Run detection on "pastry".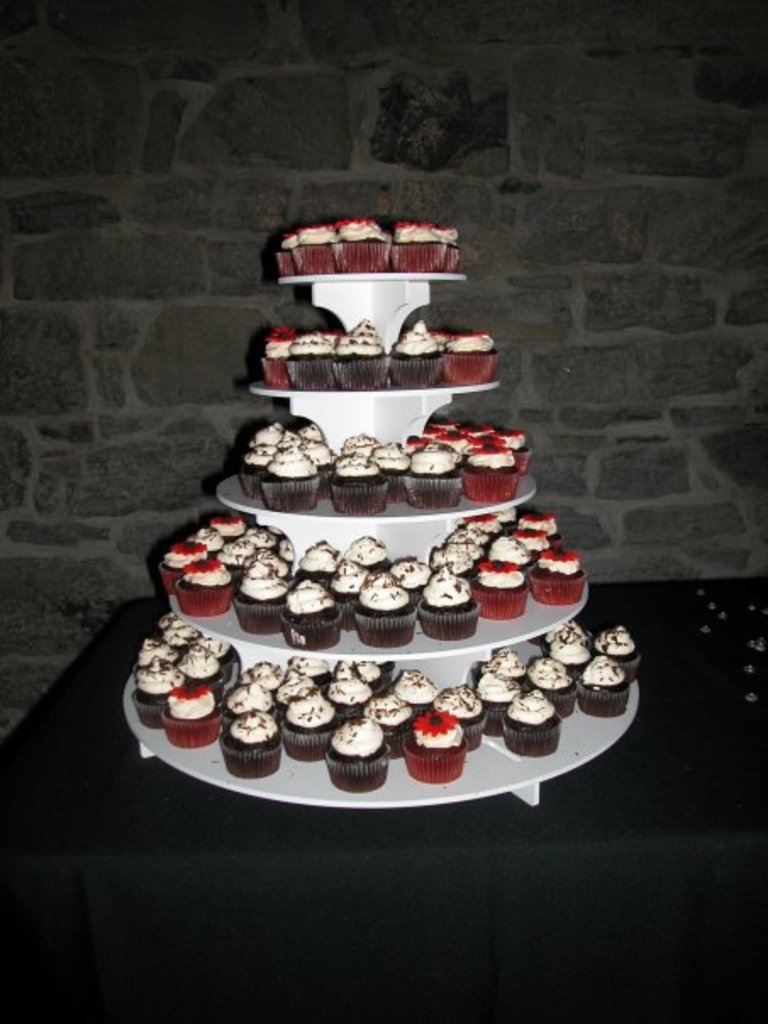
Result: (x1=225, y1=685, x2=280, y2=719).
